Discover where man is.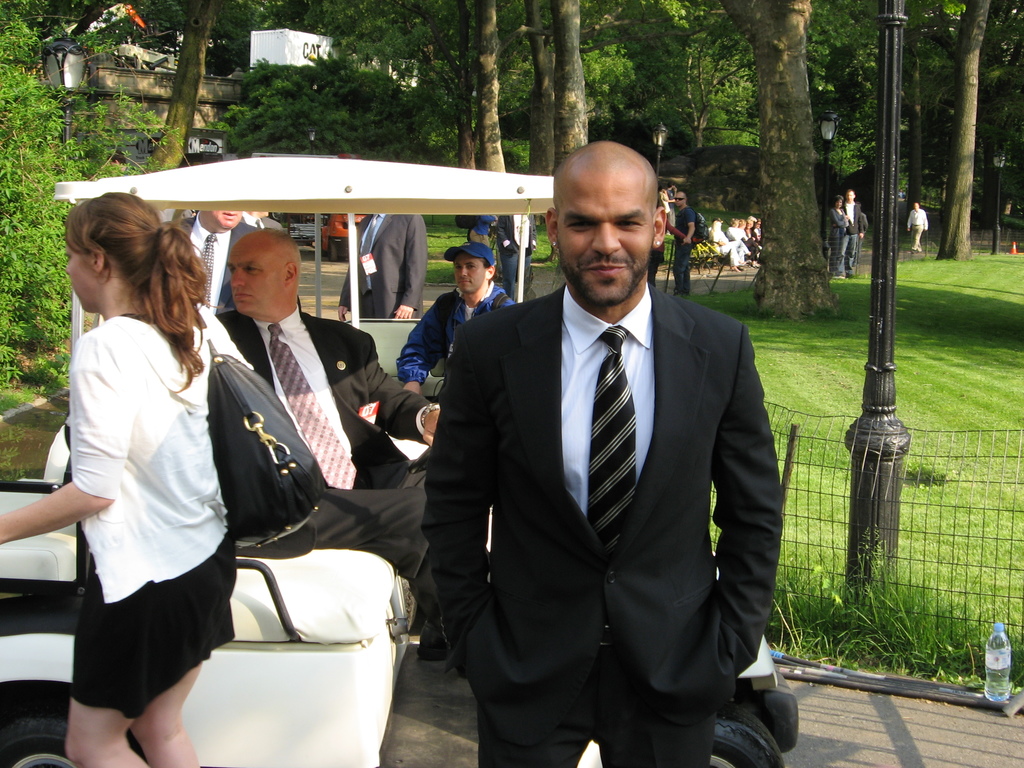
Discovered at [left=104, top=148, right=137, bottom=173].
